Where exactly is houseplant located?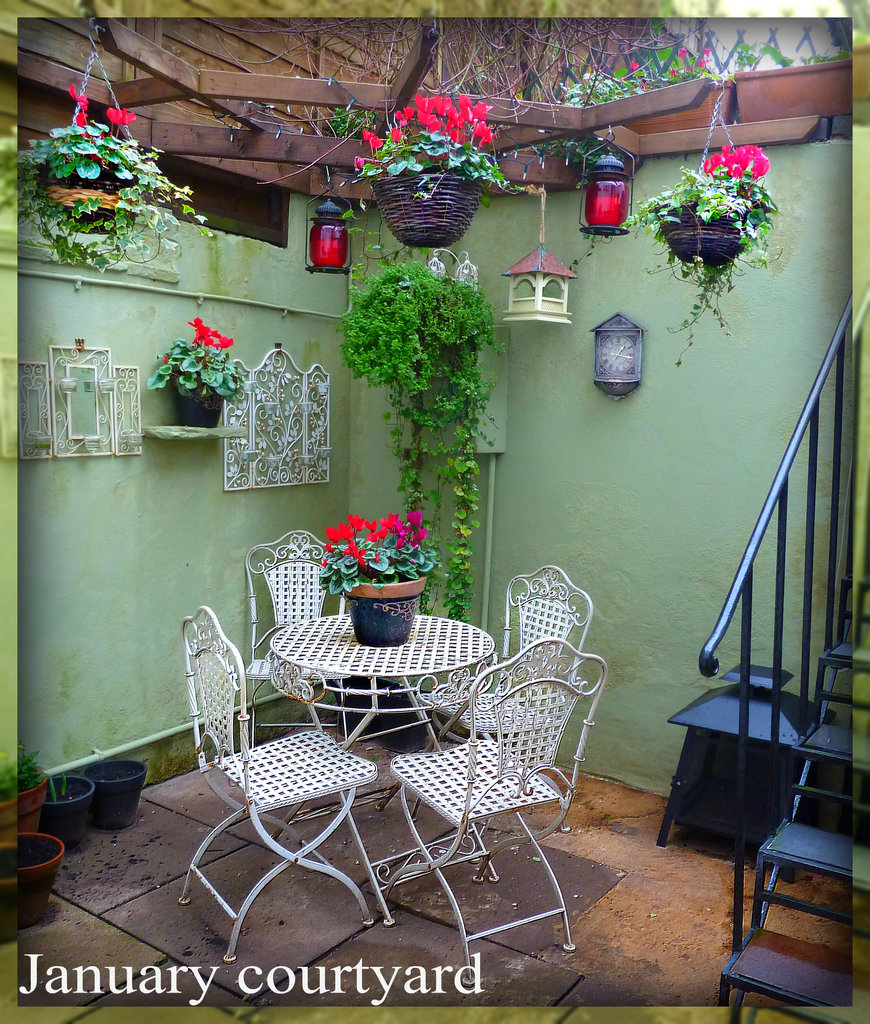
Its bounding box is box(317, 506, 440, 648).
